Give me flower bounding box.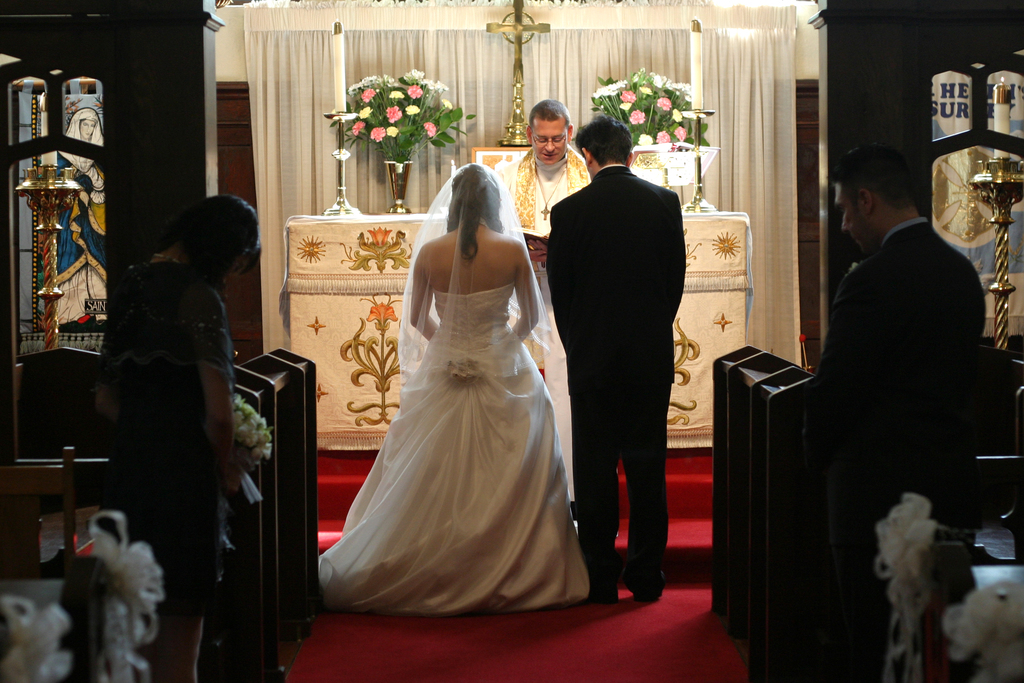
662,110,686,119.
